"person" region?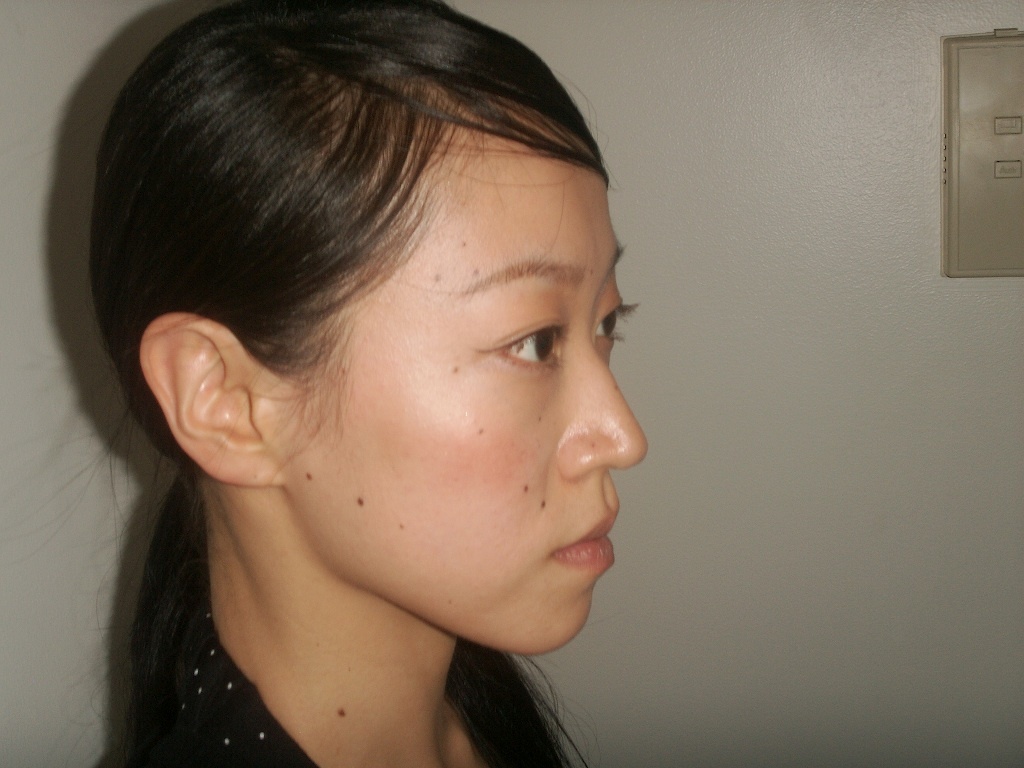
[51, 7, 718, 765]
